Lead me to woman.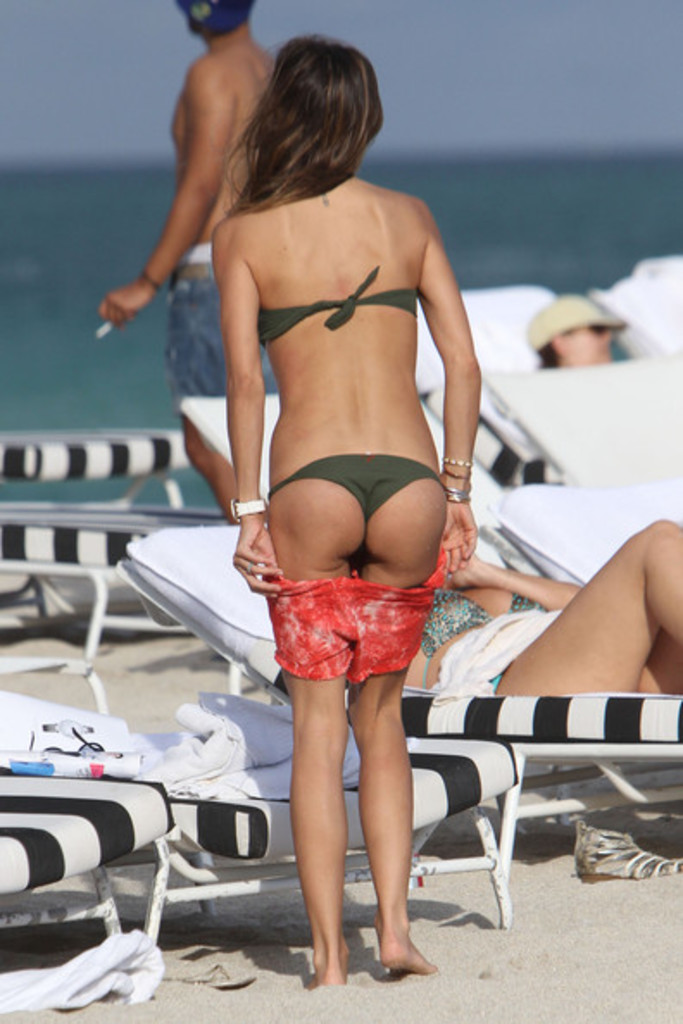
Lead to x1=397 y1=519 x2=681 y2=698.
